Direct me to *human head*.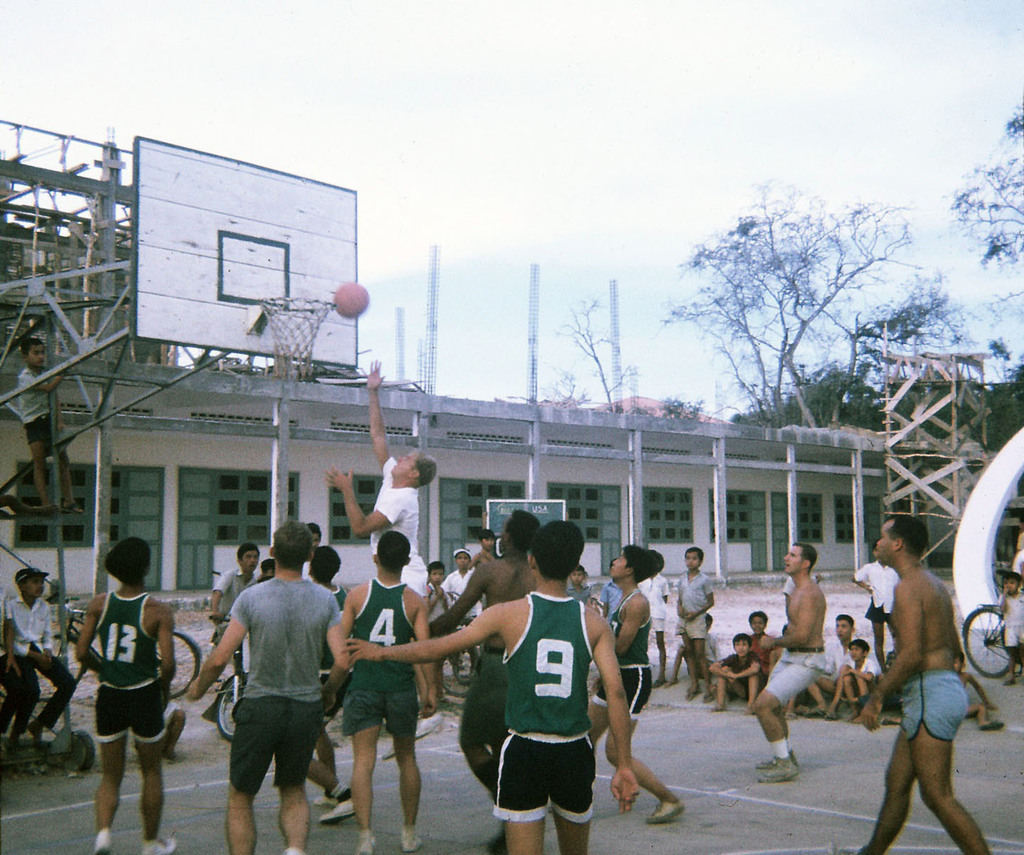
Direction: detection(998, 569, 1023, 598).
